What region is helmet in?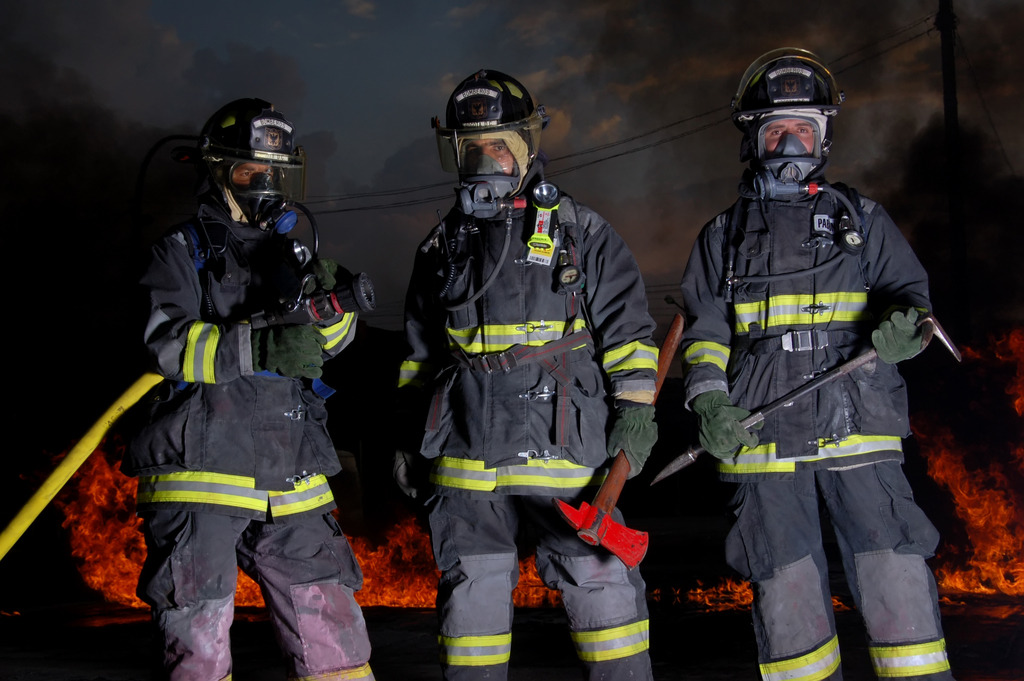
left=197, top=99, right=306, bottom=224.
